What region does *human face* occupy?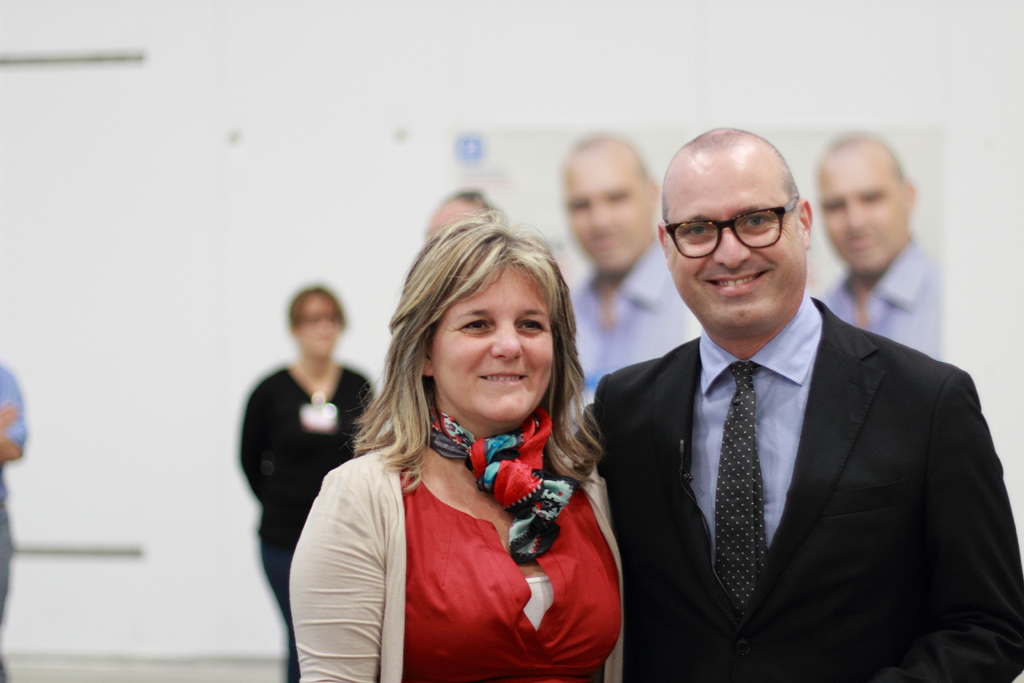
select_region(429, 253, 557, 422).
